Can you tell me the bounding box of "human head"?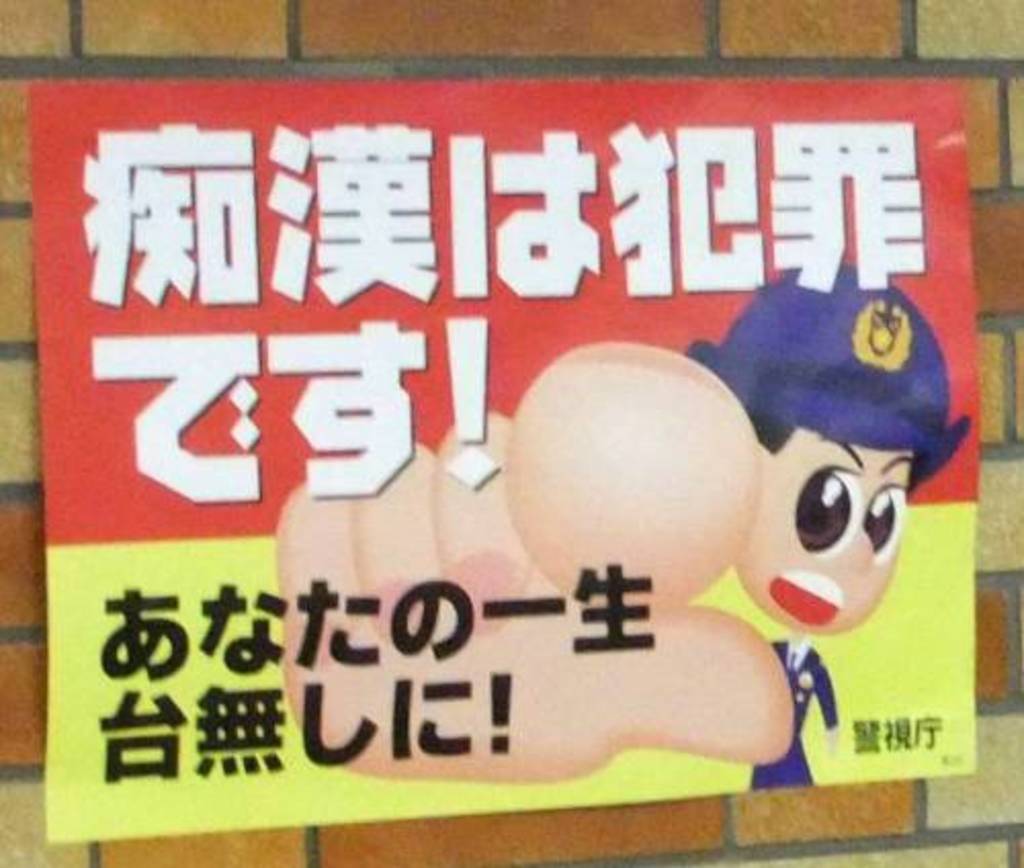
bbox(694, 248, 950, 645).
